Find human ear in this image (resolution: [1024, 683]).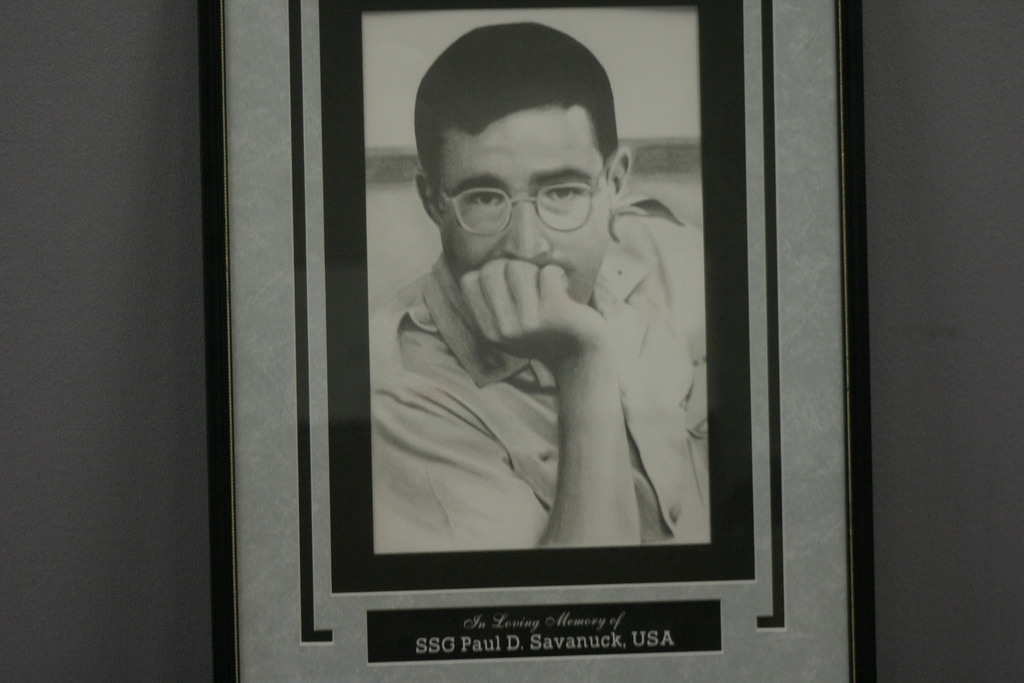
pyautogui.locateOnScreen(605, 144, 632, 200).
